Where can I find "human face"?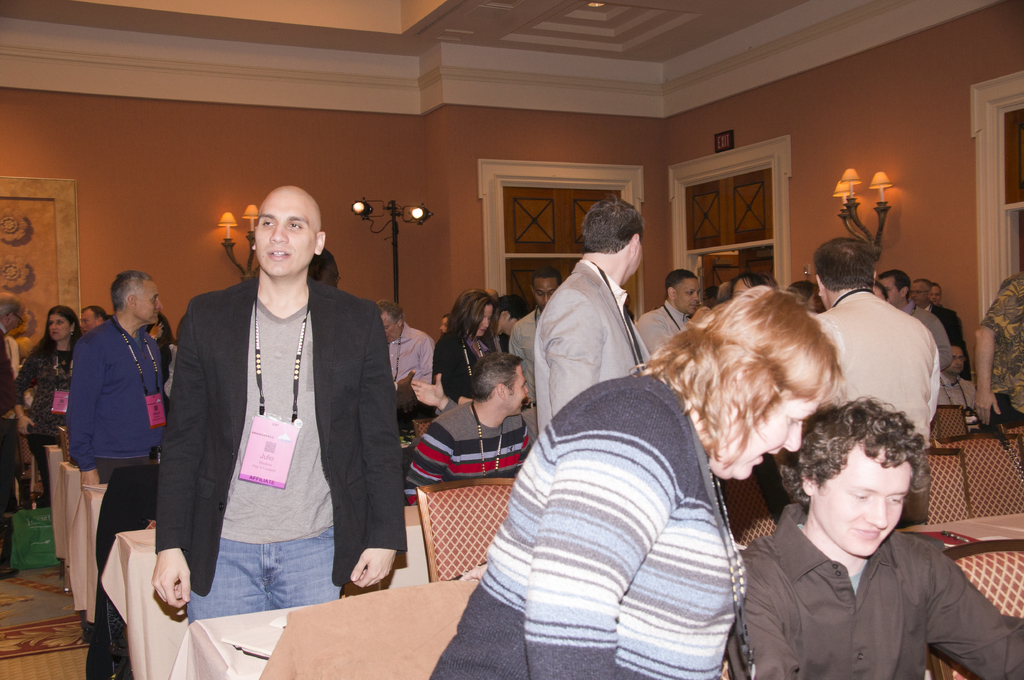
You can find it at 910, 282, 926, 307.
